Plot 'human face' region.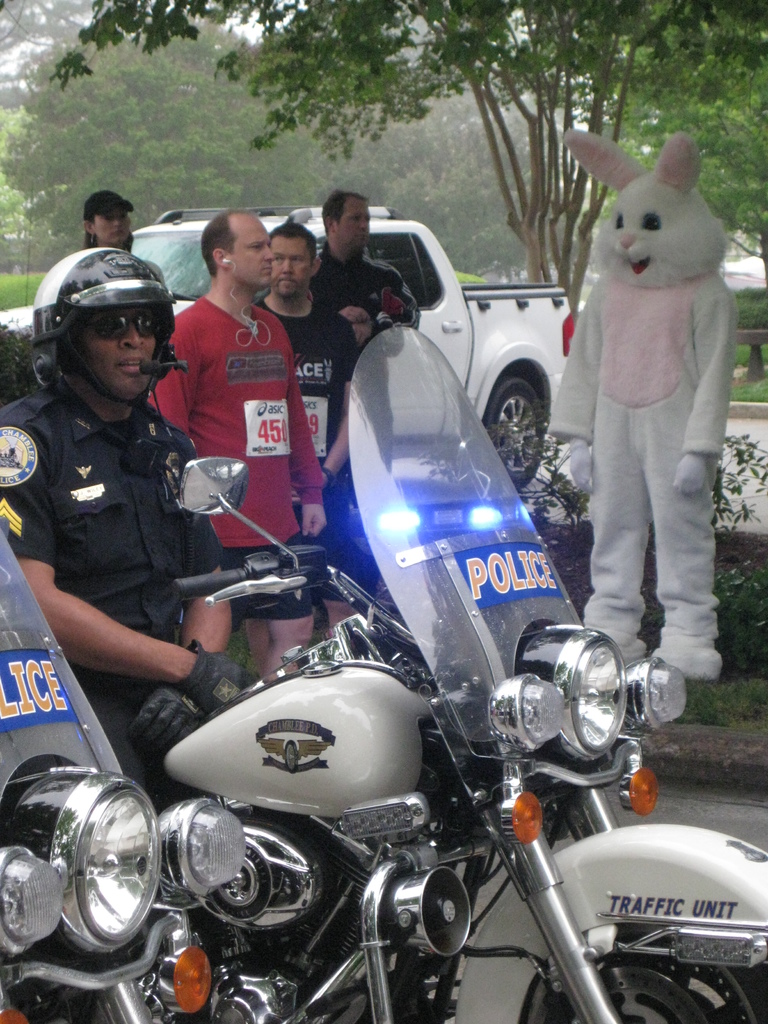
Plotted at l=72, t=310, r=156, b=405.
